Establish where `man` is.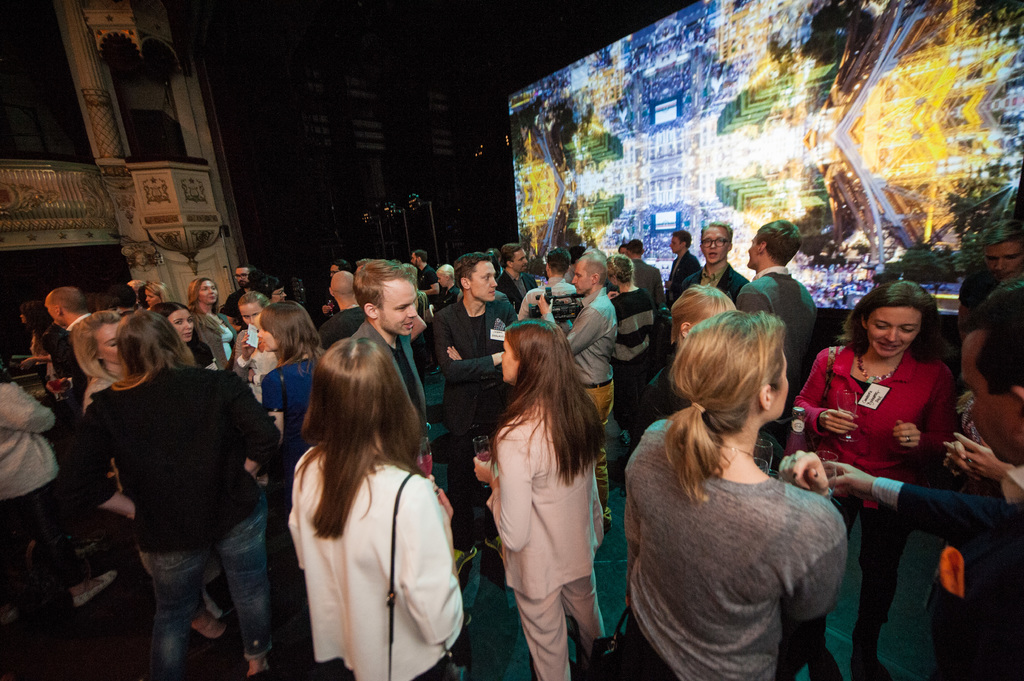
Established at left=345, top=252, right=435, bottom=474.
